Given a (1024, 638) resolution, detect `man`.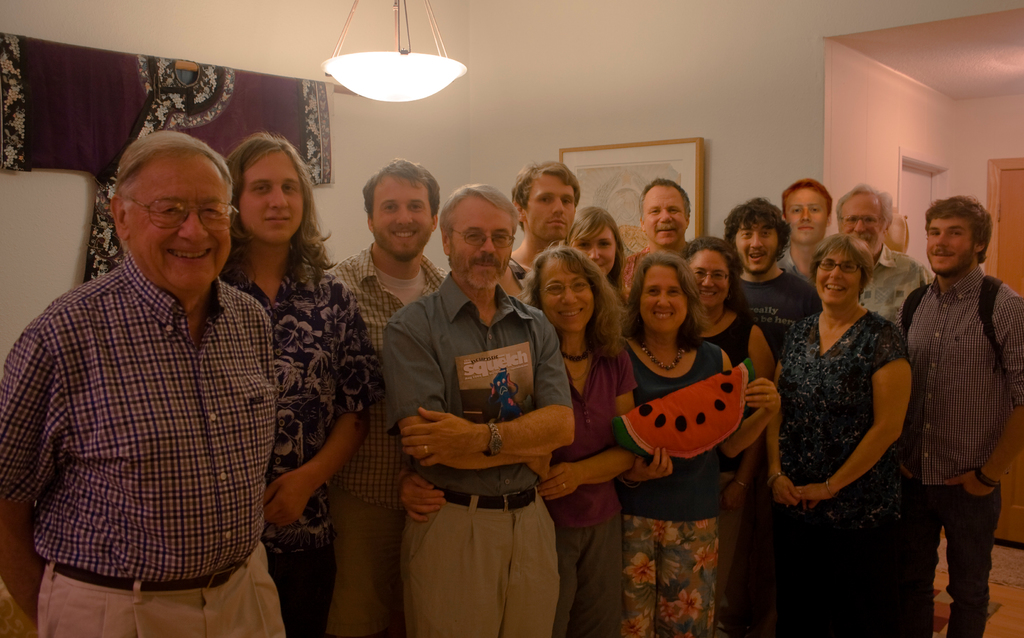
Rect(381, 181, 575, 637).
